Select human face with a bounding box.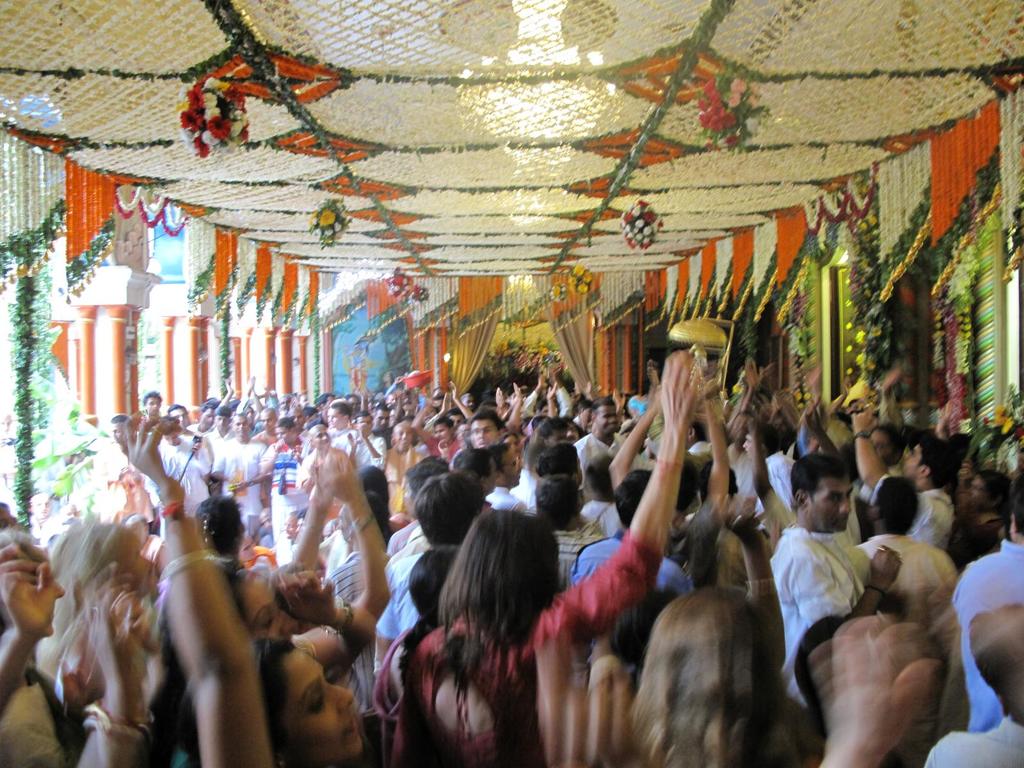
bbox=(234, 420, 247, 436).
